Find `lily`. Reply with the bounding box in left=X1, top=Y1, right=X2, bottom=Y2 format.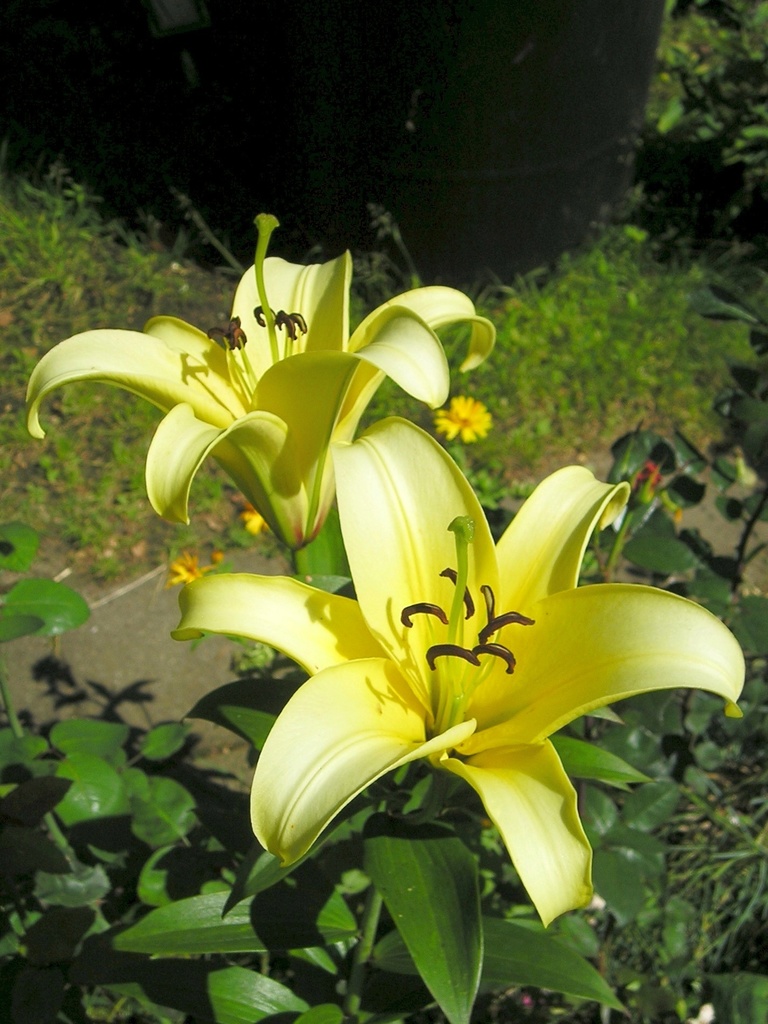
left=167, top=414, right=746, bottom=930.
